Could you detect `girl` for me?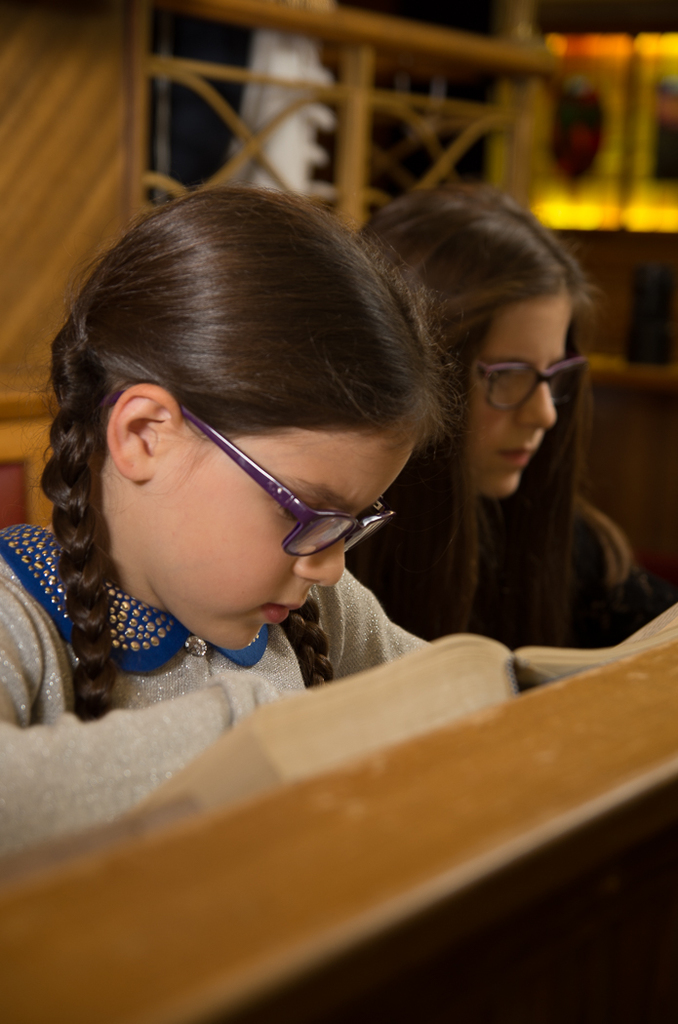
Detection result: x1=329, y1=169, x2=664, y2=649.
